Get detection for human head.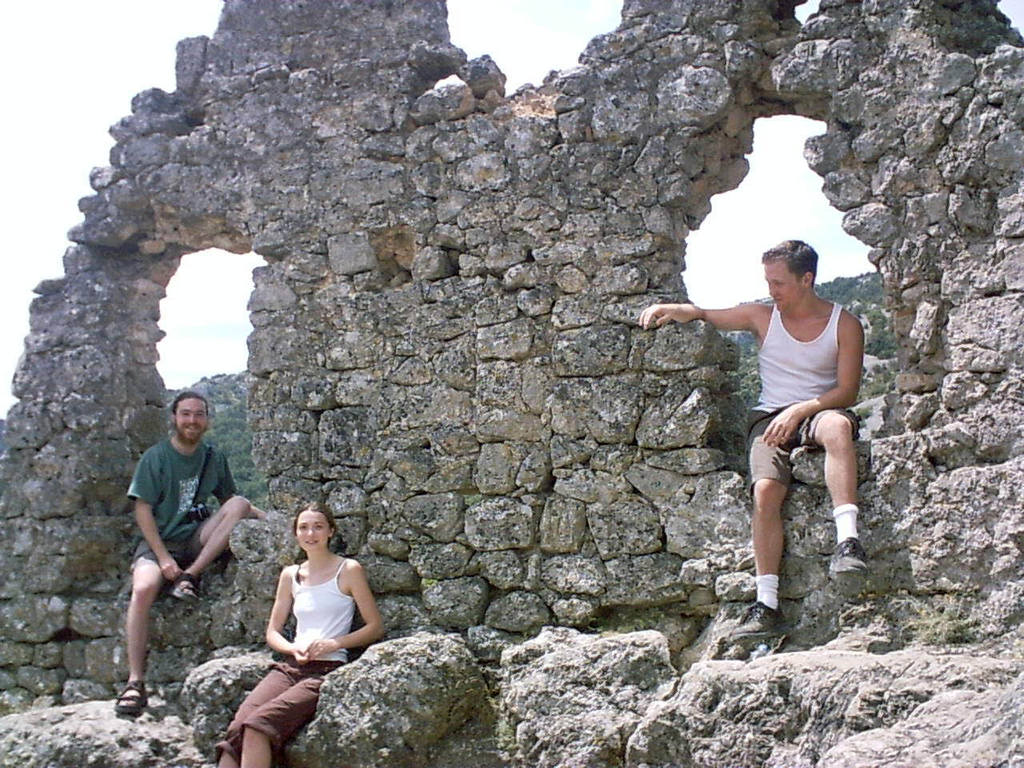
Detection: 170:394:210:445.
